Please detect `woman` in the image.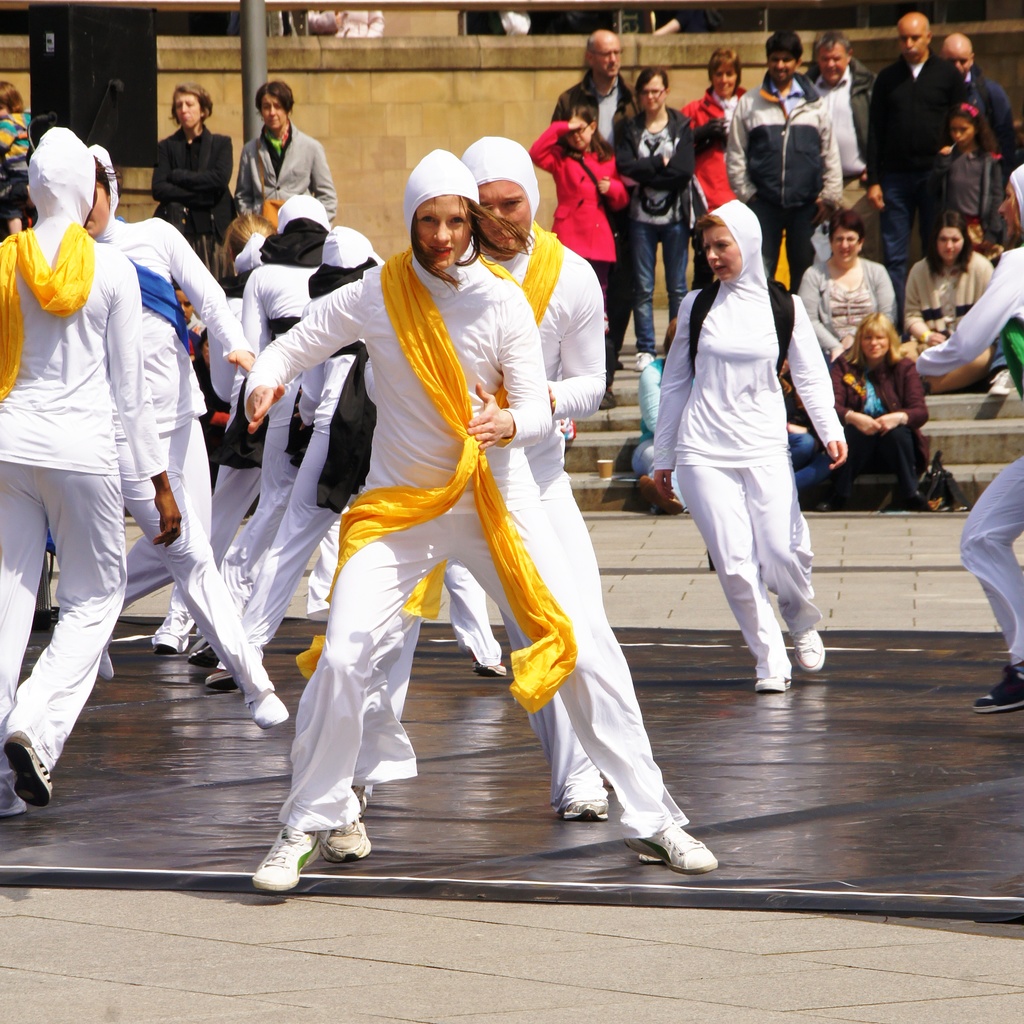
l=0, t=125, r=189, b=824.
